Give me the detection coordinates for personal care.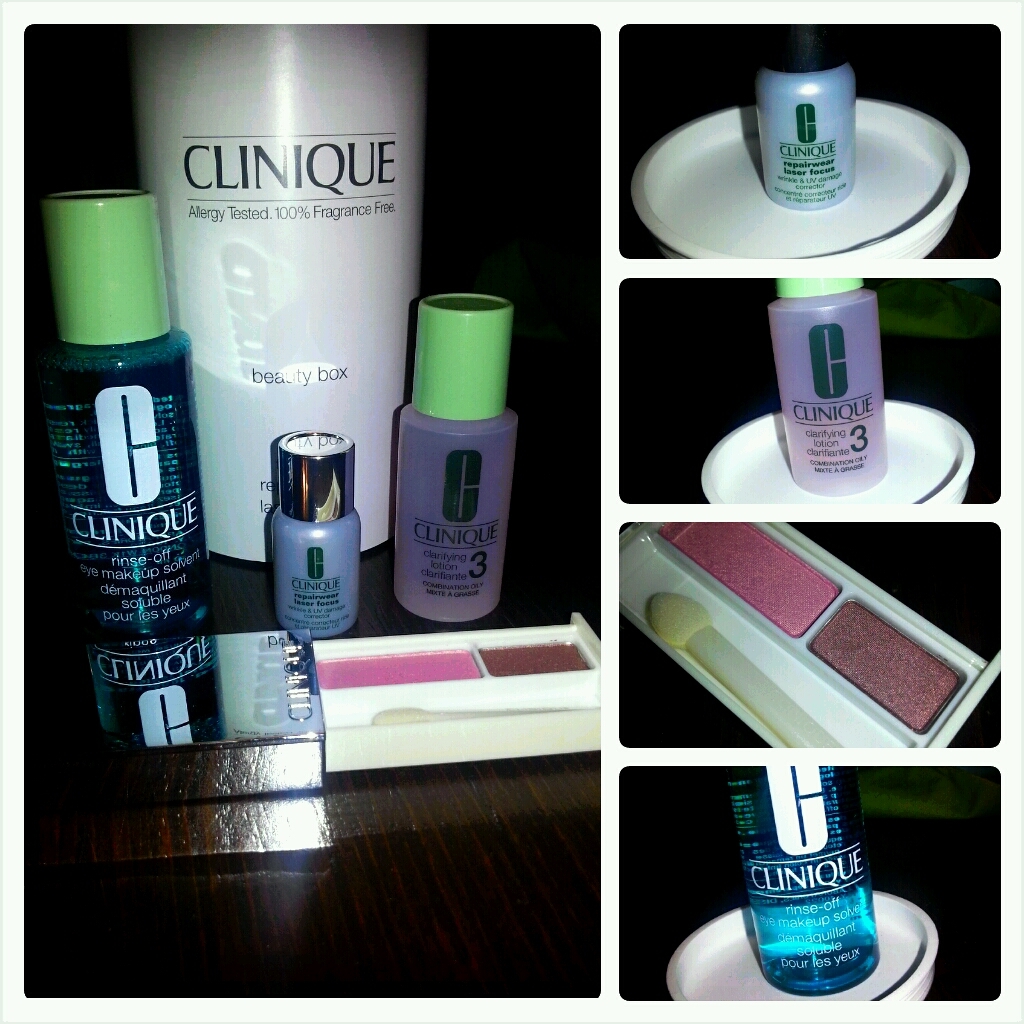
<bbox>485, 628, 584, 676</bbox>.
